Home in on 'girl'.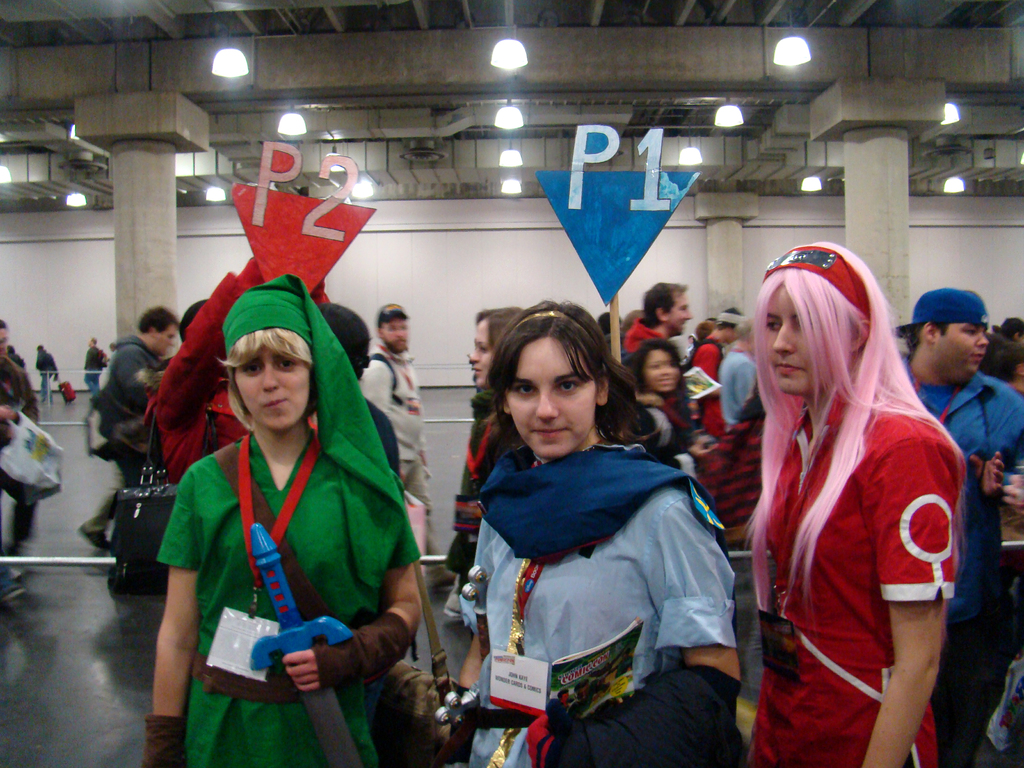
Homed in at 146,276,422,767.
